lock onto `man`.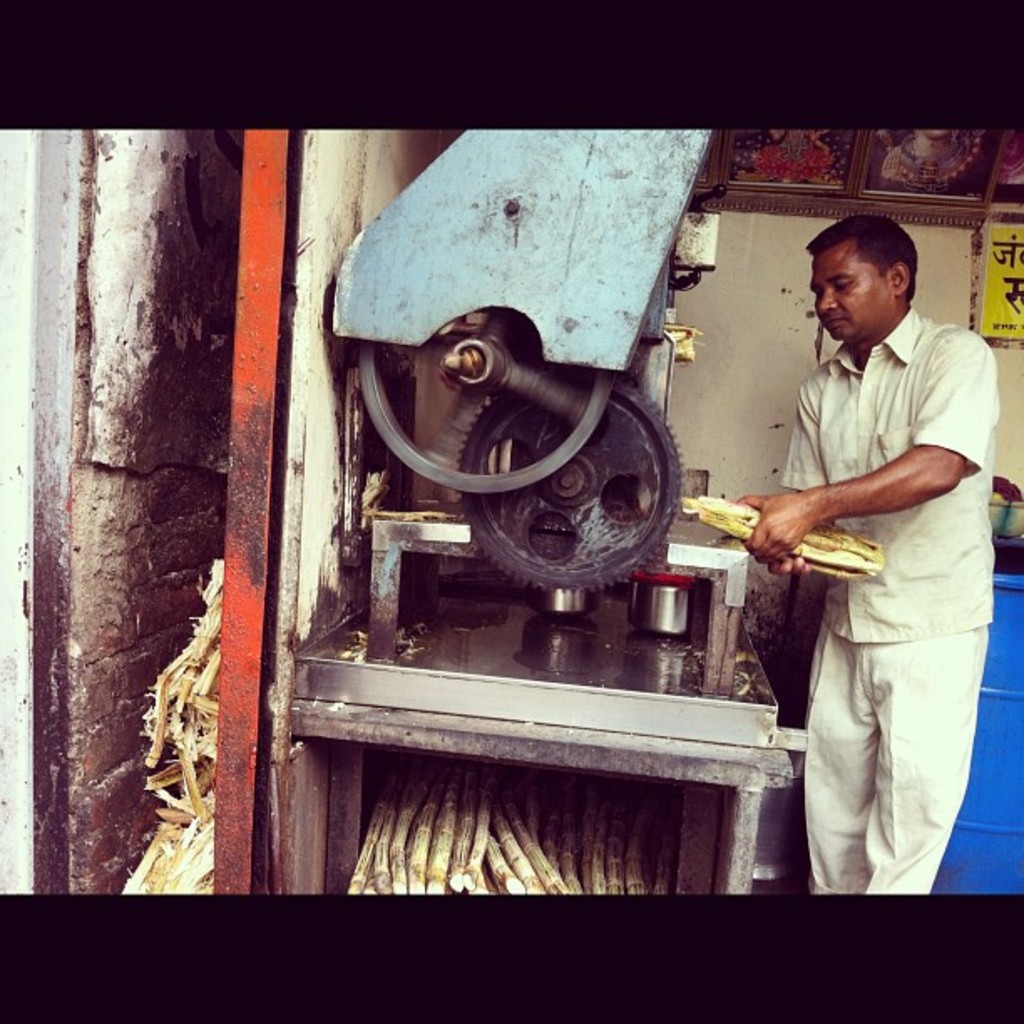
Locked: {"x1": 733, "y1": 177, "x2": 1006, "y2": 904}.
